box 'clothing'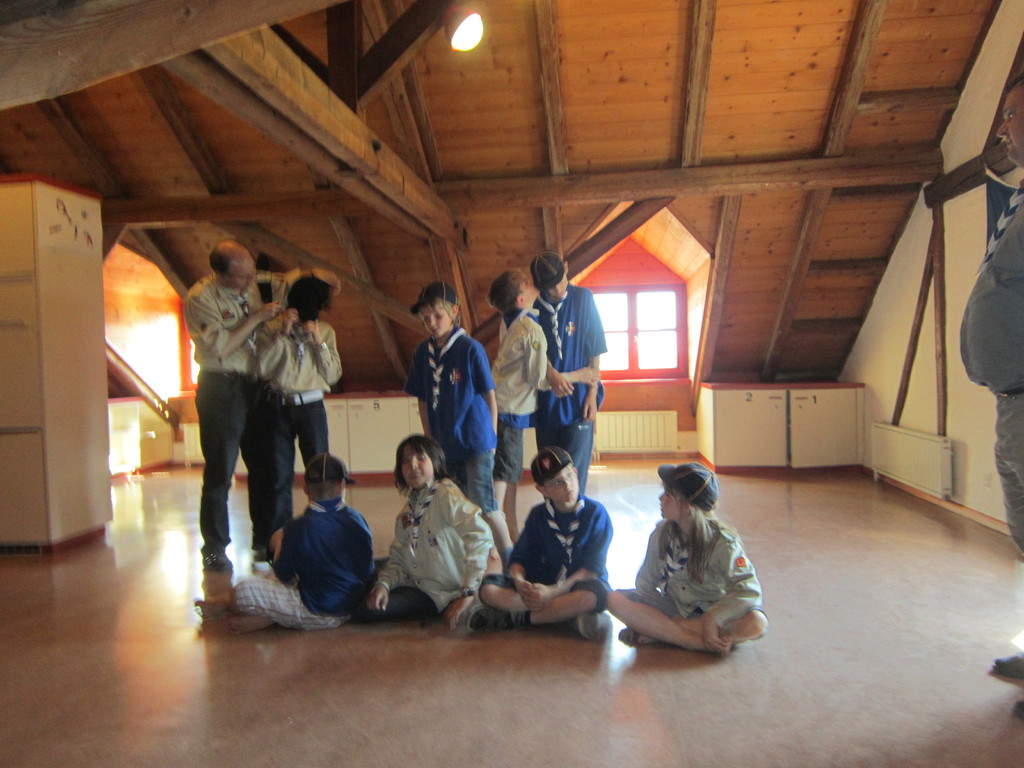
detection(467, 314, 549, 503)
